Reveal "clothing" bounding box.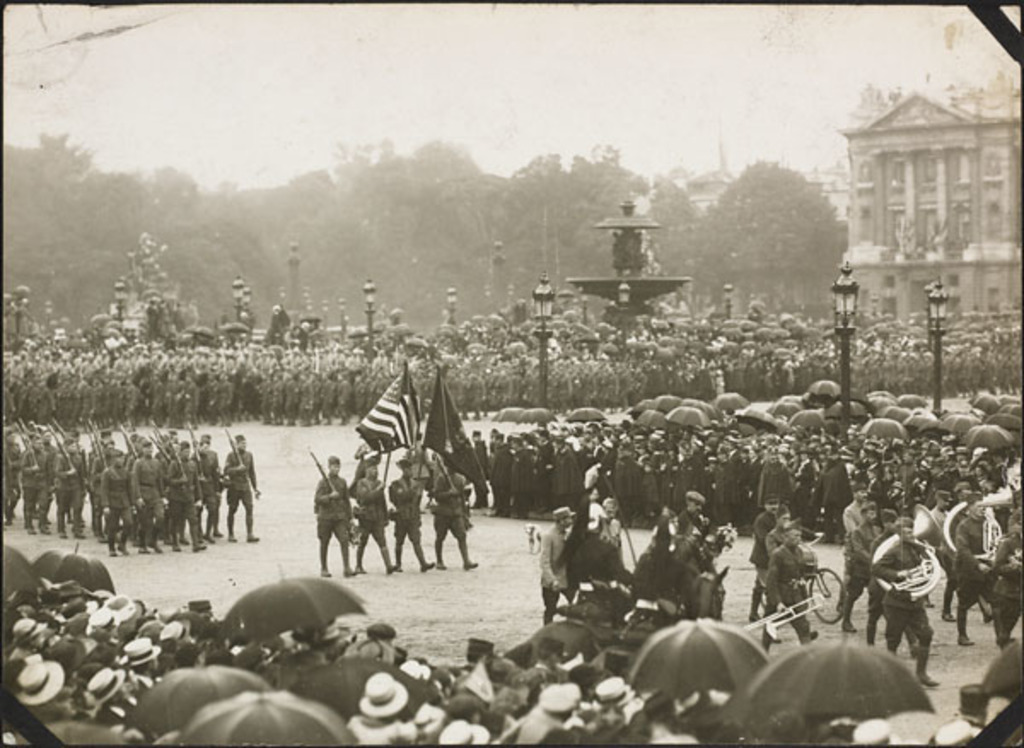
Revealed: <region>305, 475, 350, 553</region>.
